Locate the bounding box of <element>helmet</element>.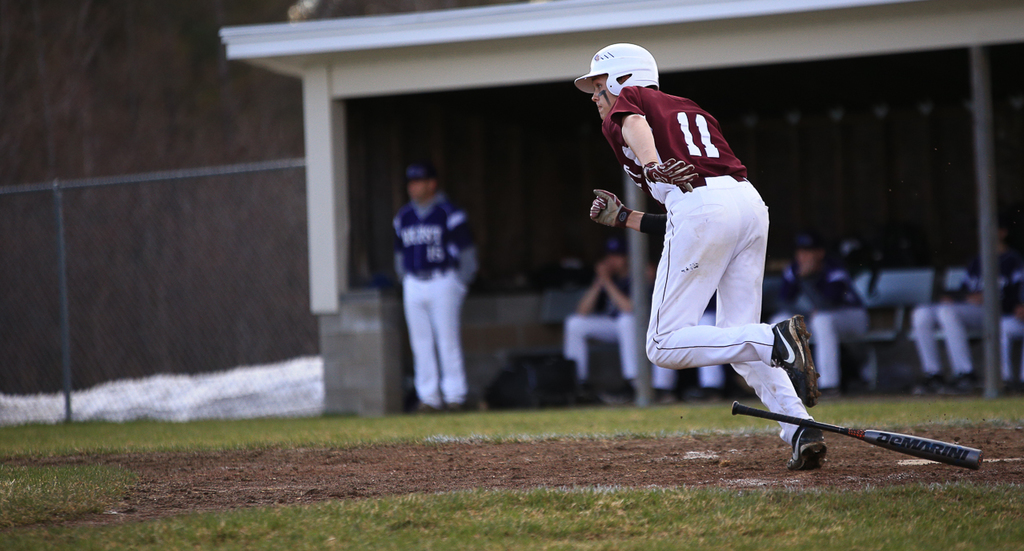
Bounding box: BBox(582, 38, 657, 107).
